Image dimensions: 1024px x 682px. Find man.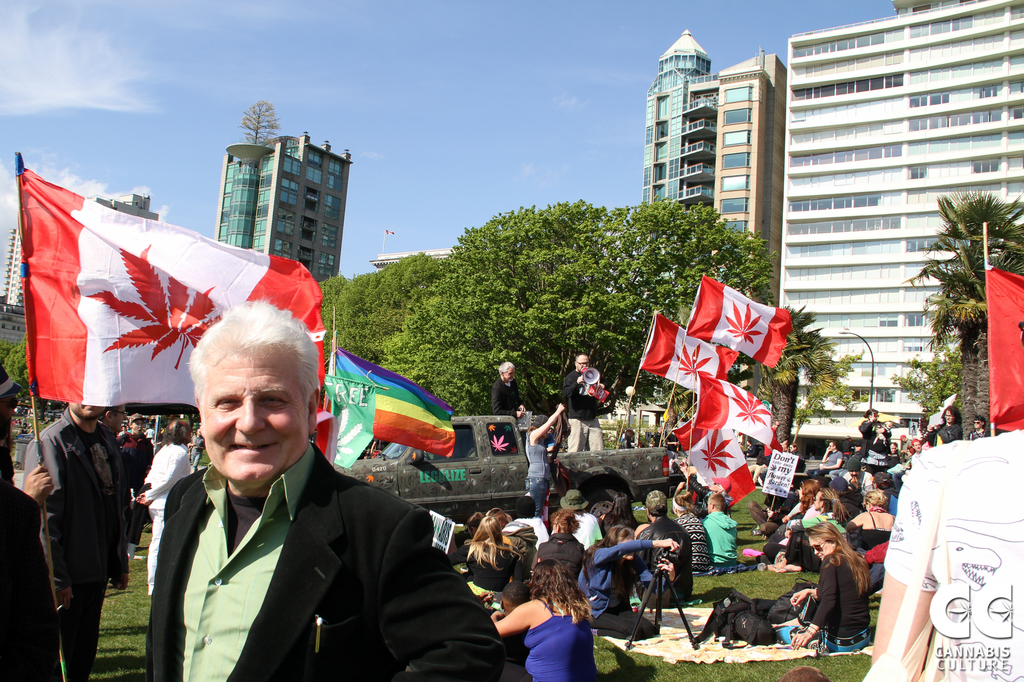
(27,396,129,681).
